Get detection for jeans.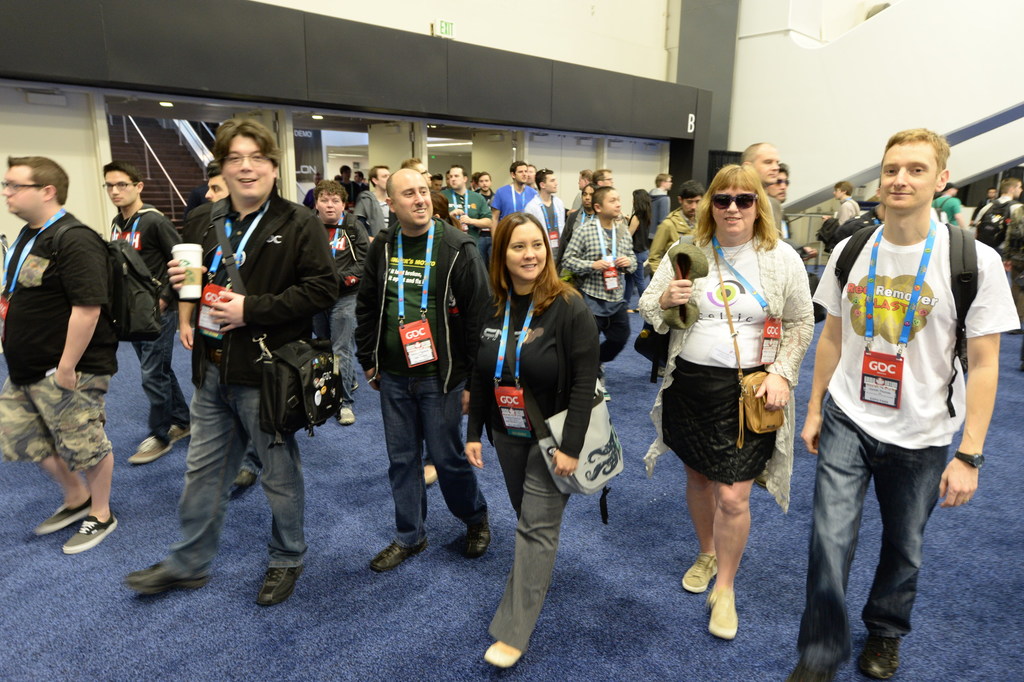
Detection: box(380, 367, 488, 550).
